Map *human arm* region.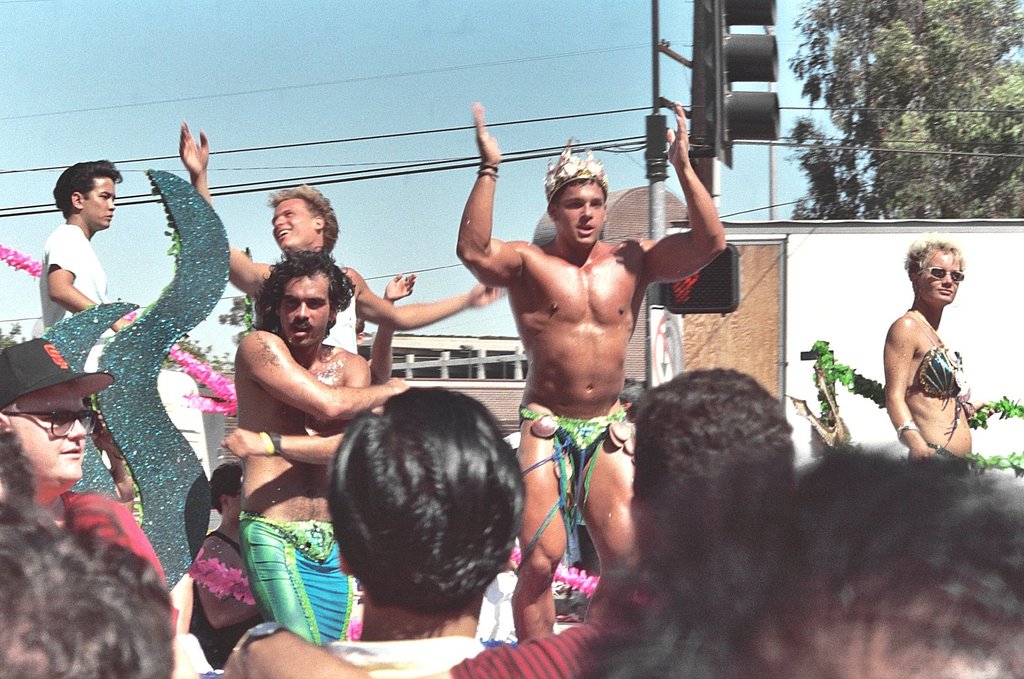
Mapped to (x1=217, y1=354, x2=376, y2=465).
